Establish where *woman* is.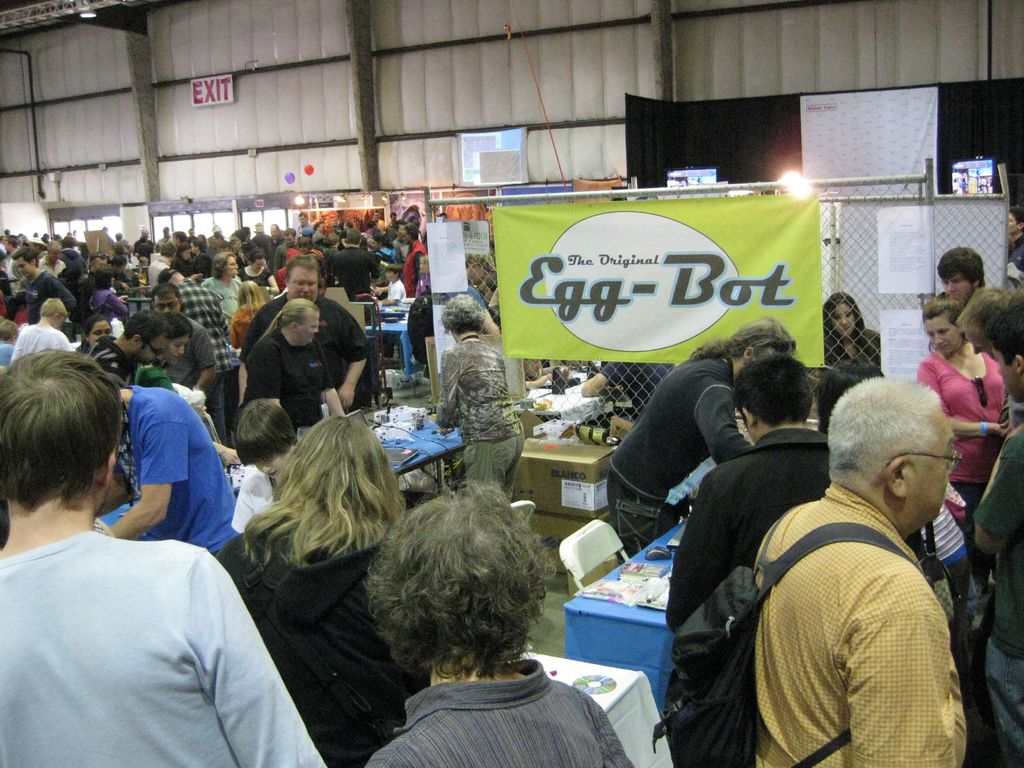
Established at Rect(77, 315, 111, 353).
